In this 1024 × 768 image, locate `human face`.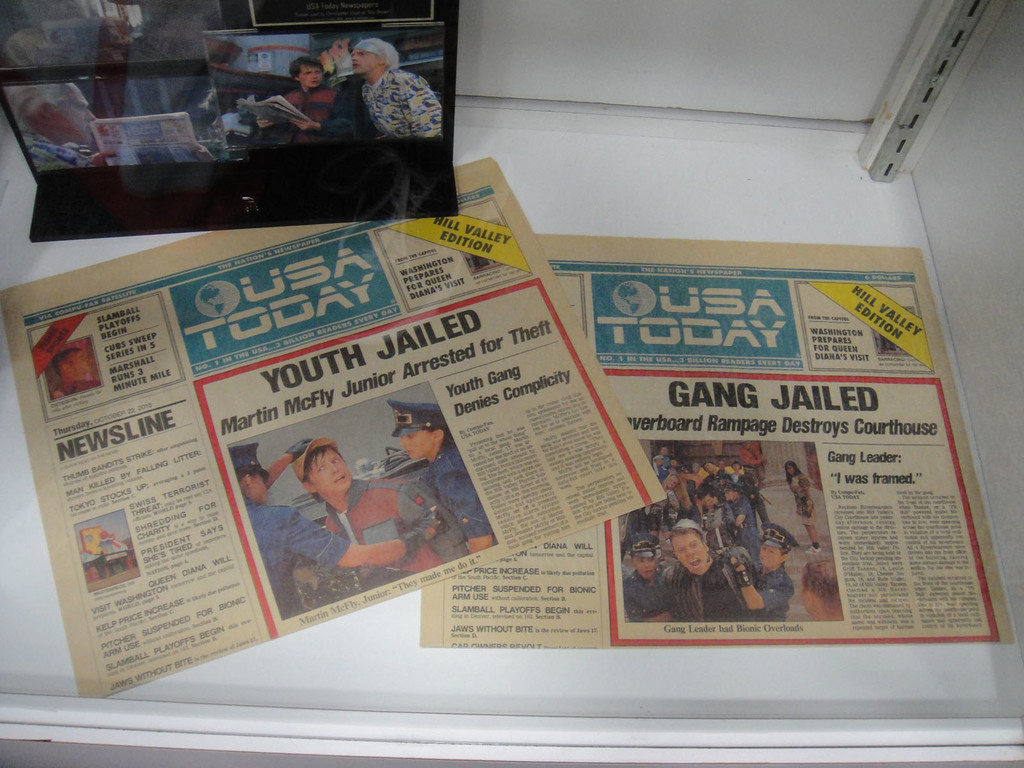
Bounding box: bbox=[350, 51, 378, 74].
